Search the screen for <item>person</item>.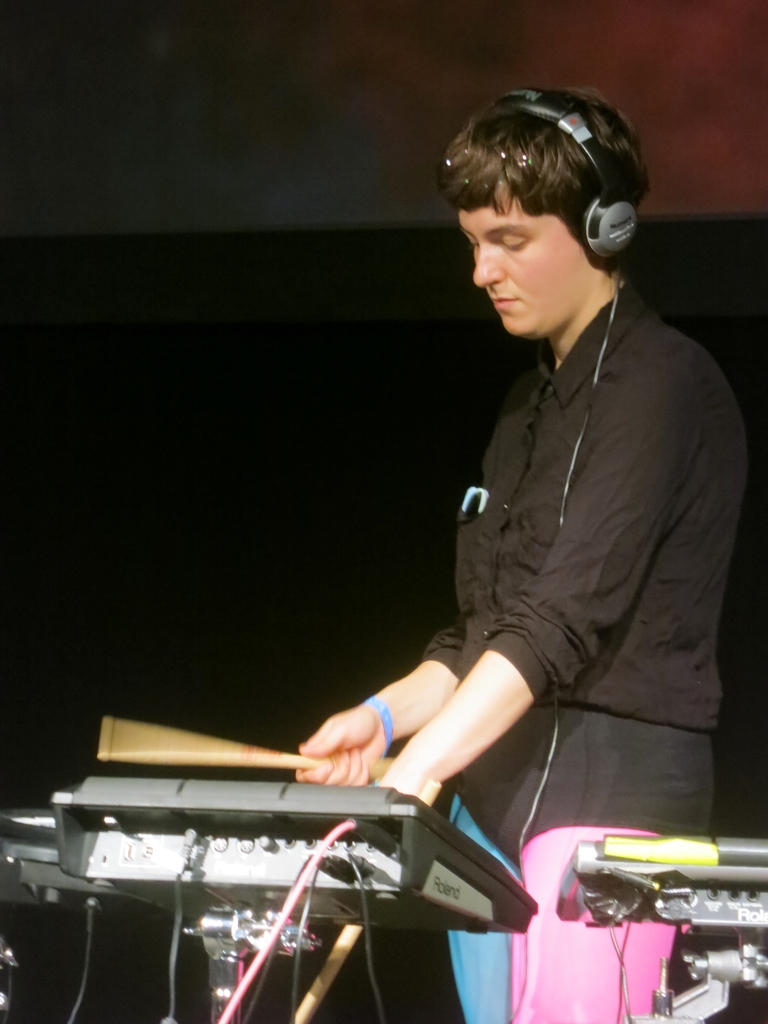
Found at 296/78/751/1023.
